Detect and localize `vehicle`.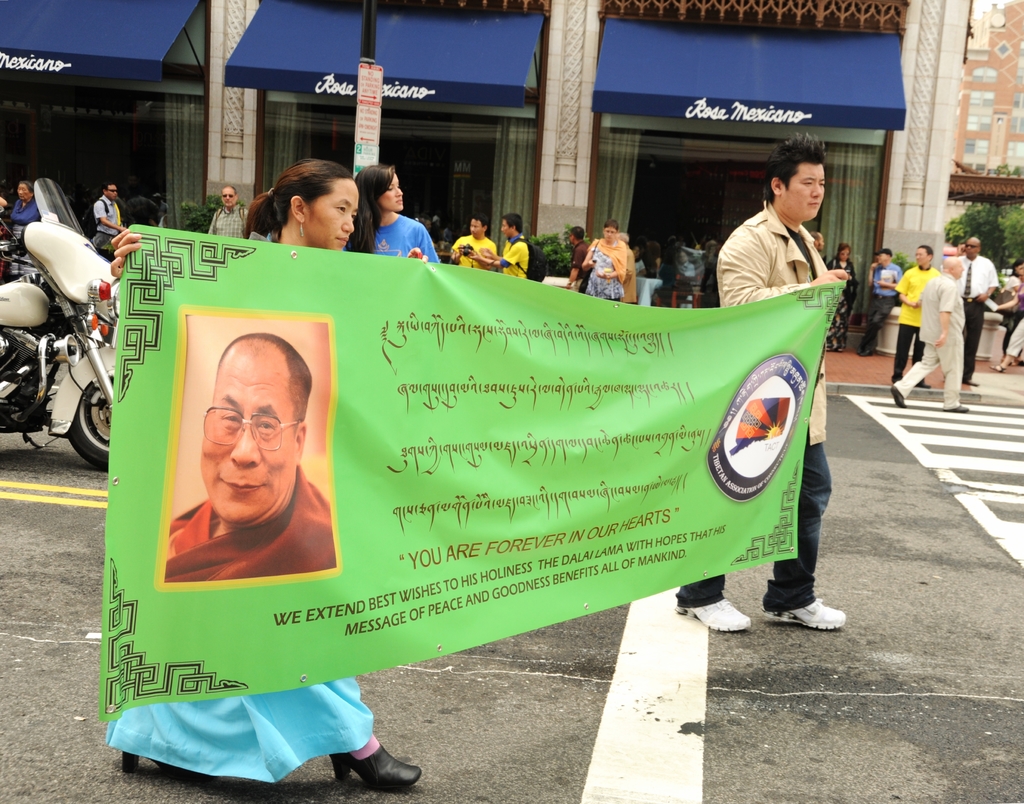
Localized at pyautogui.locateOnScreen(8, 167, 115, 476).
